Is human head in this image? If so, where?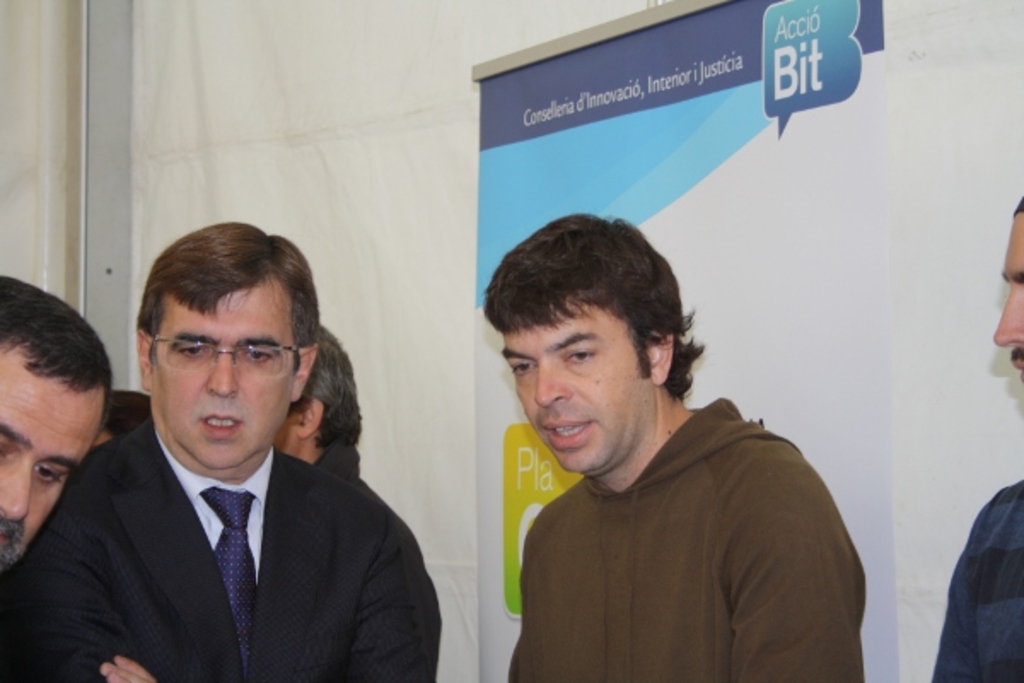
Yes, at l=990, t=195, r=1022, b=382.
